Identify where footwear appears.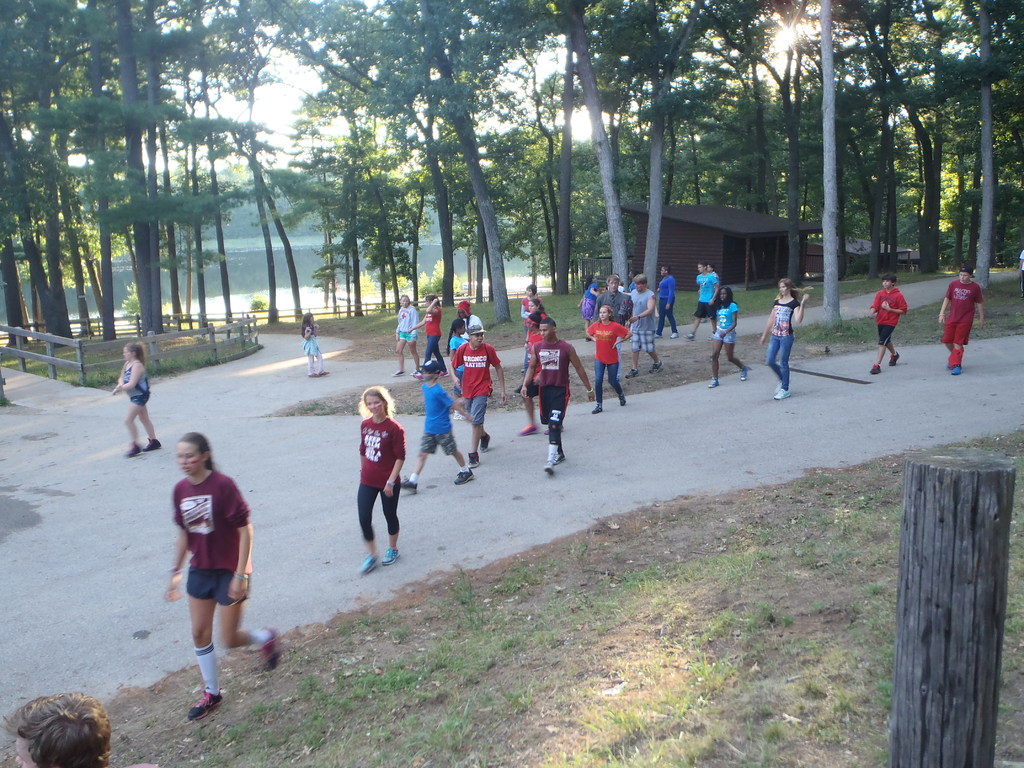
Appears at (358,552,380,573).
